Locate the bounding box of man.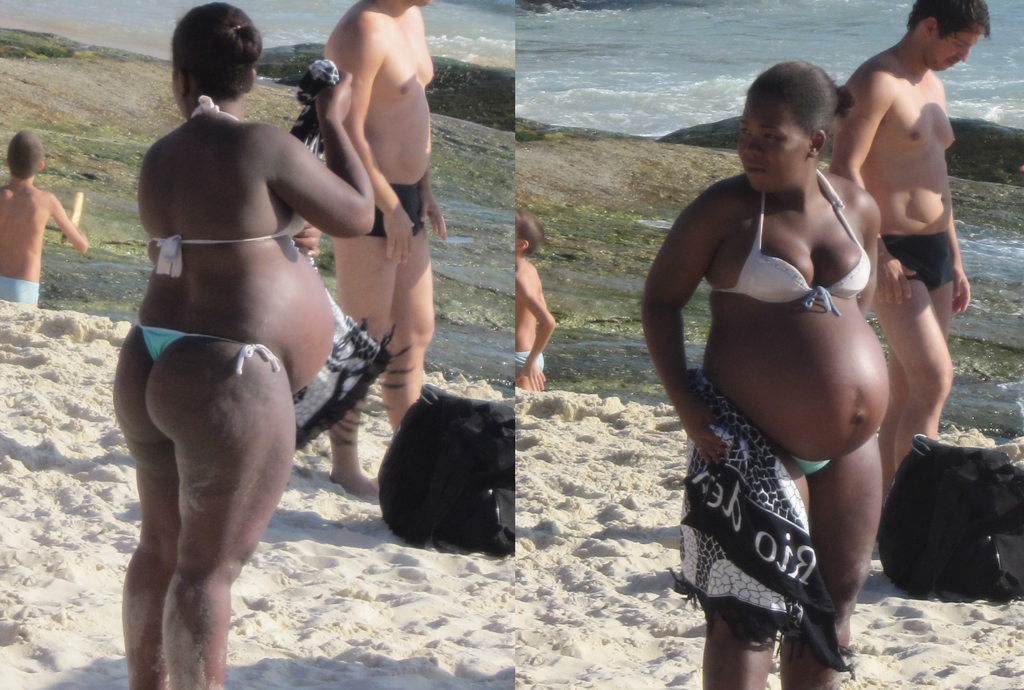
Bounding box: rect(830, 0, 983, 465).
